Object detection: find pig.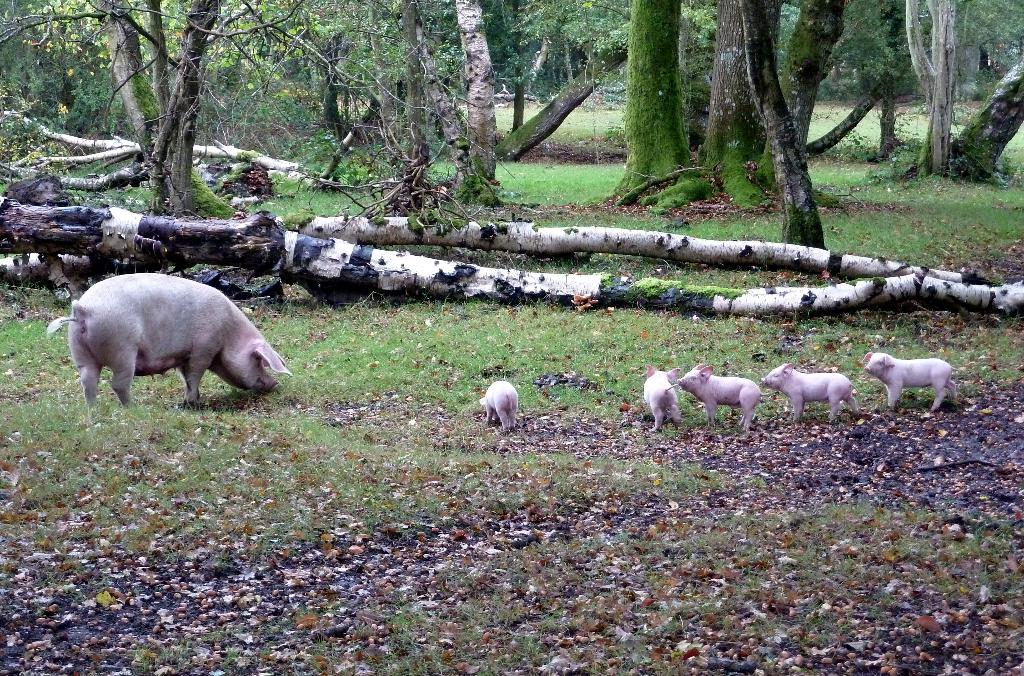
box=[861, 351, 959, 414].
